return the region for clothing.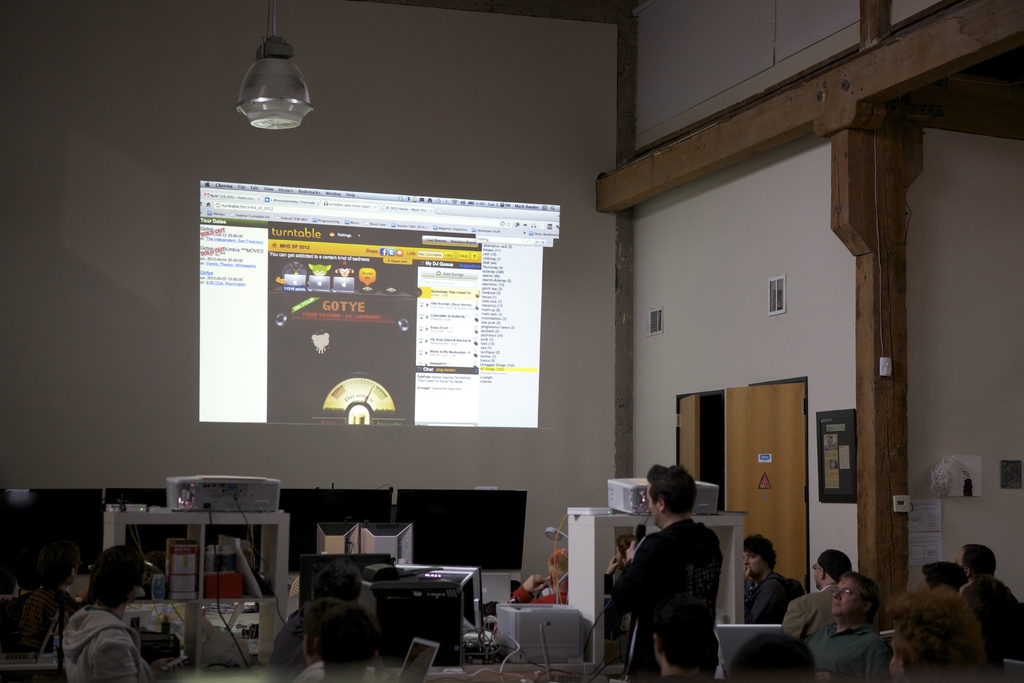
<bbox>741, 566, 803, 623</bbox>.
